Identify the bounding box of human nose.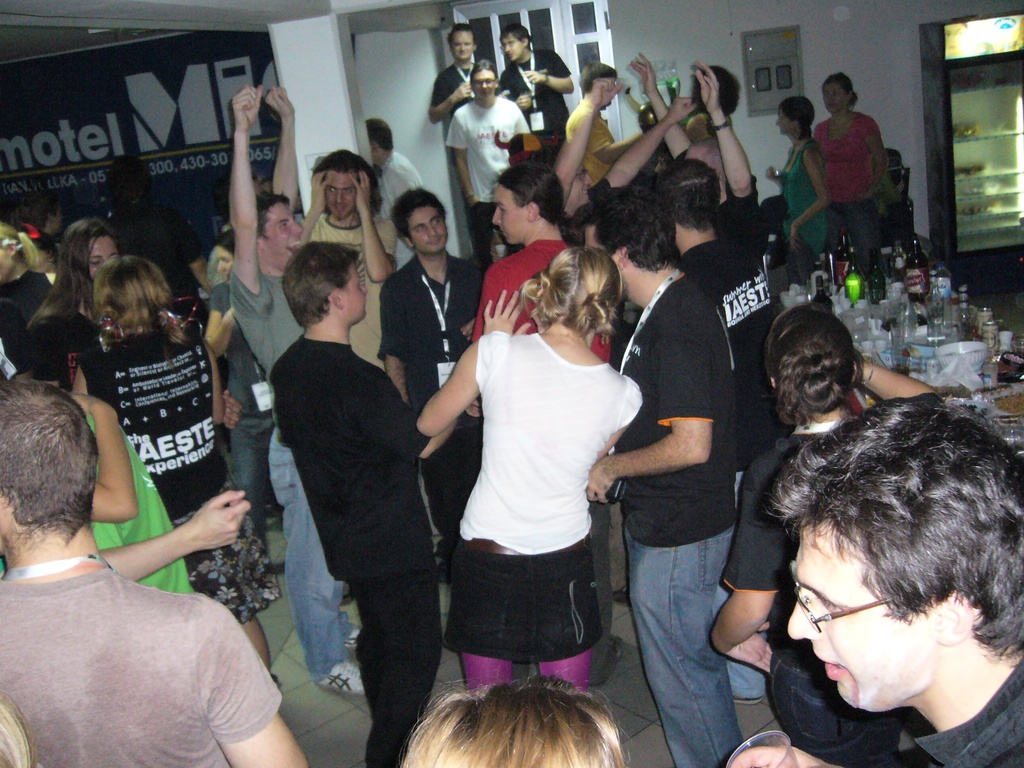
332/191/346/205.
